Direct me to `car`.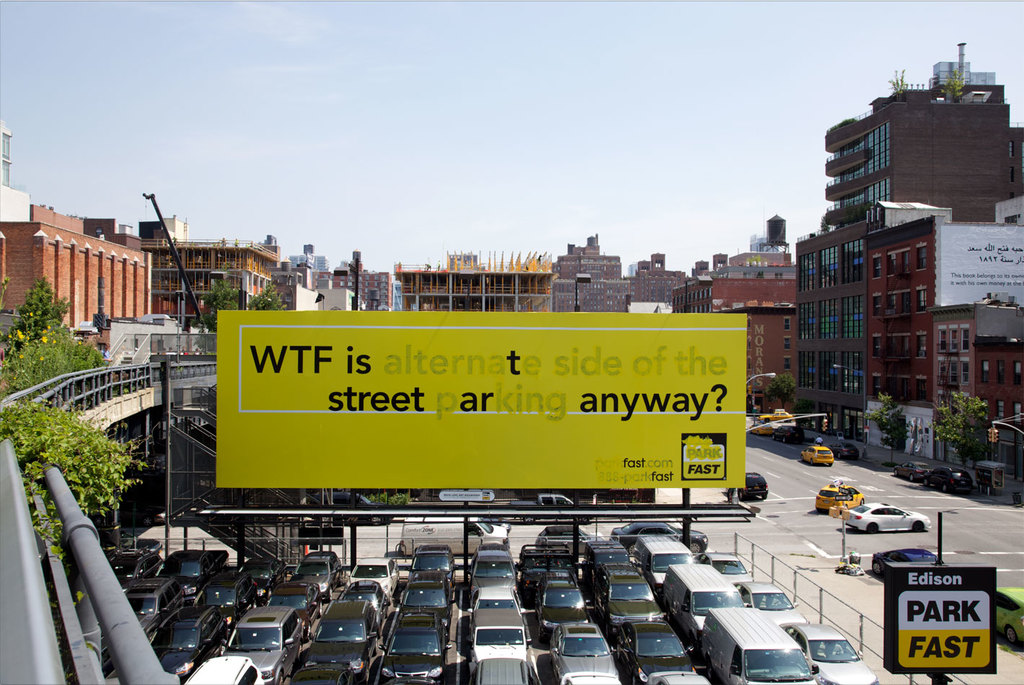
Direction: select_region(875, 552, 938, 578).
